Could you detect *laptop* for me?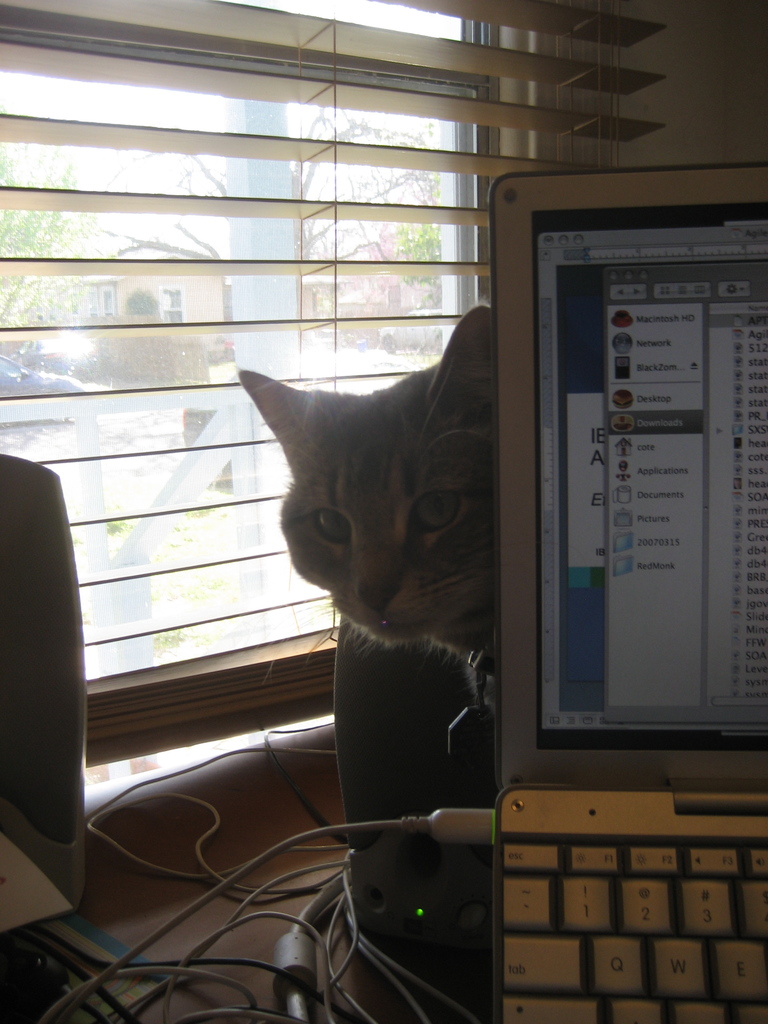
Detection result: 490,157,767,1021.
